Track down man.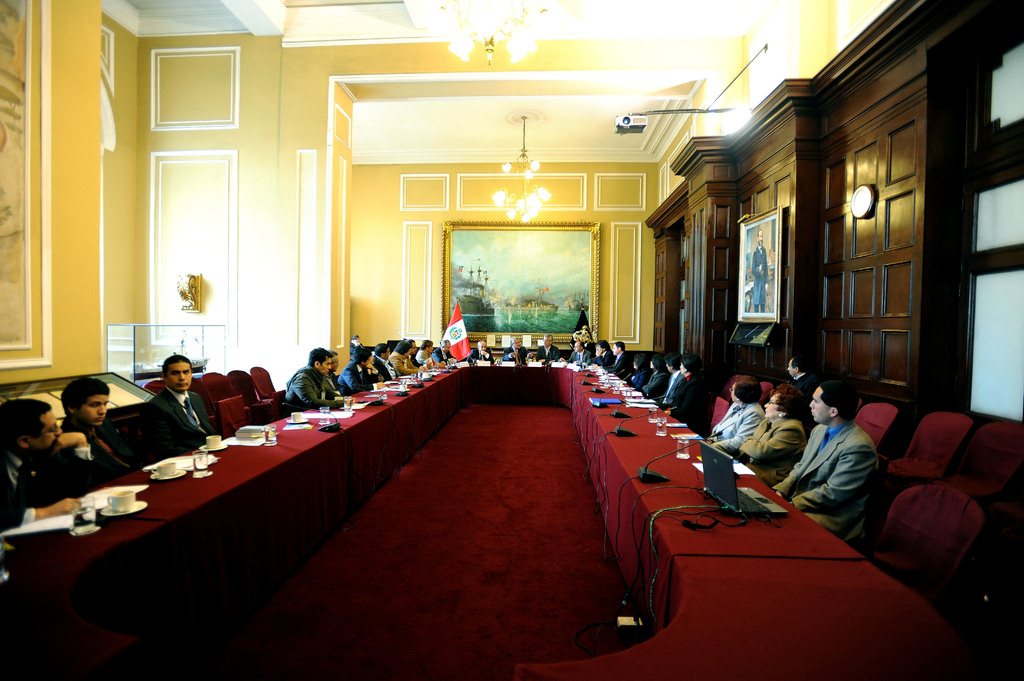
Tracked to detection(372, 341, 397, 382).
